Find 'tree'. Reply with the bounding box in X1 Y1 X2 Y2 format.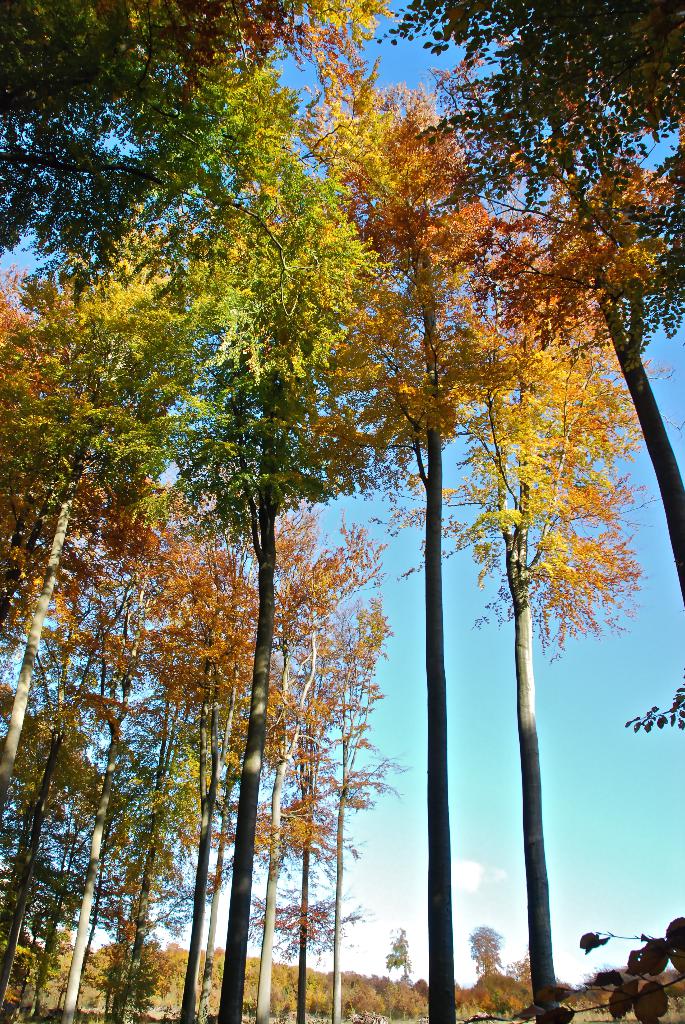
377 928 420 988.
